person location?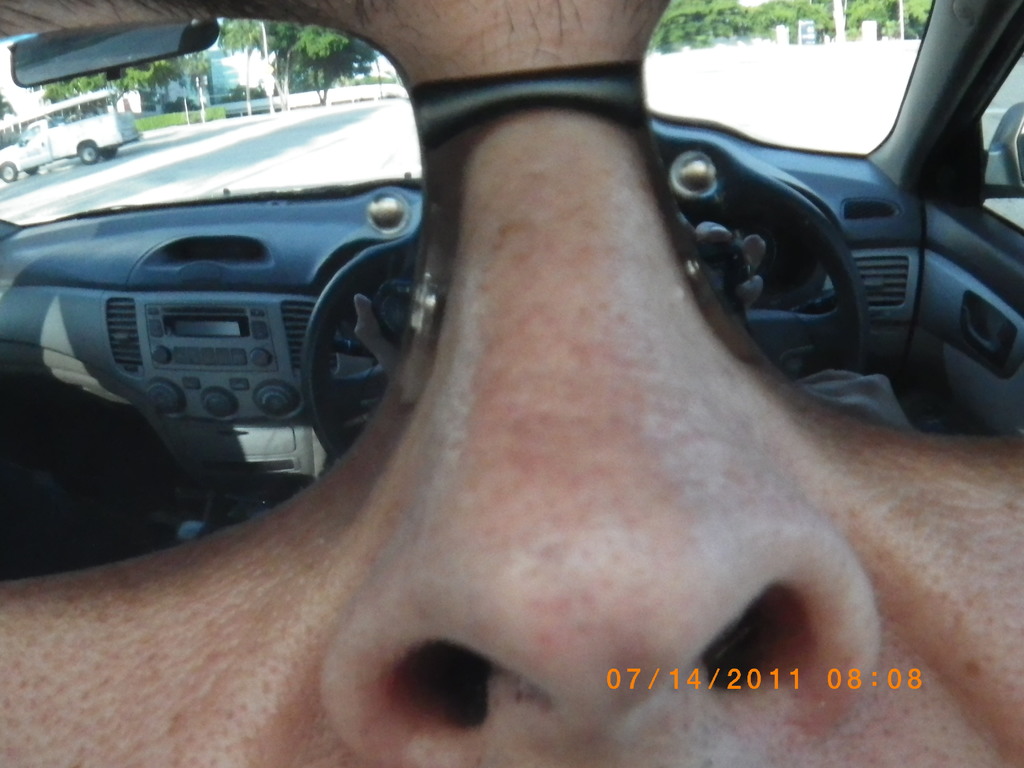
[141,0,950,732]
